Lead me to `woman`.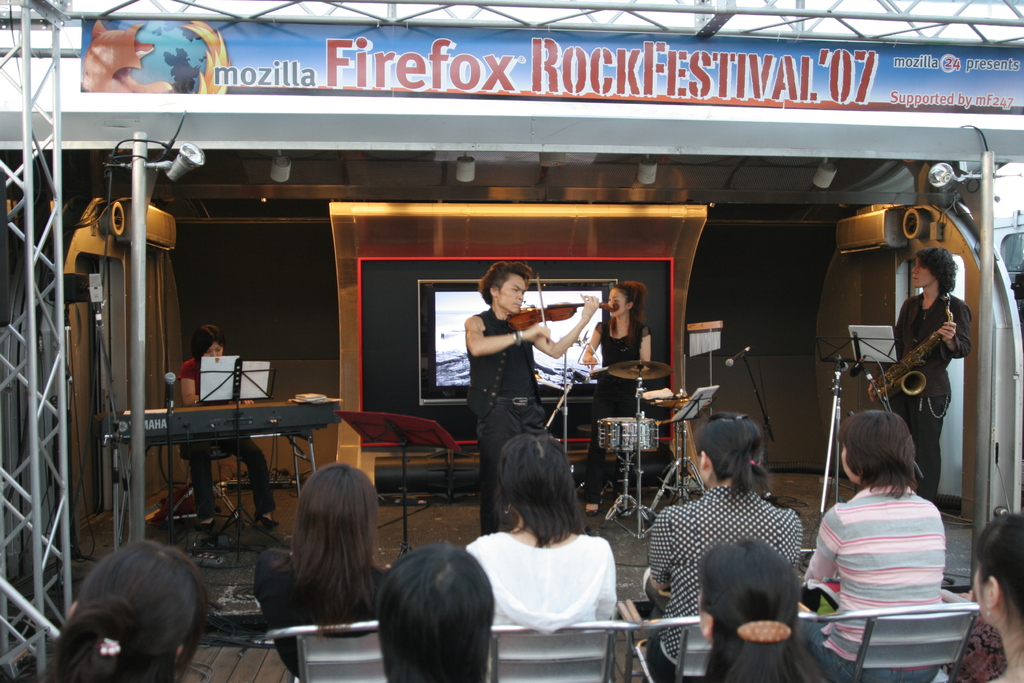
Lead to bbox=[59, 533, 215, 682].
